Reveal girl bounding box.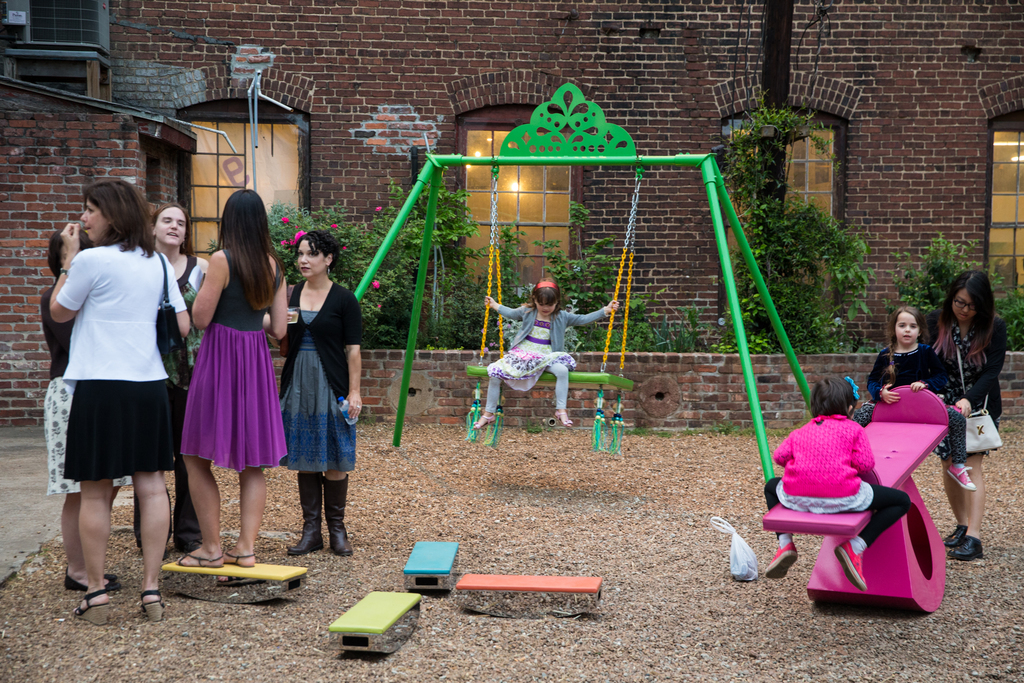
Revealed: {"x1": 278, "y1": 233, "x2": 364, "y2": 558}.
